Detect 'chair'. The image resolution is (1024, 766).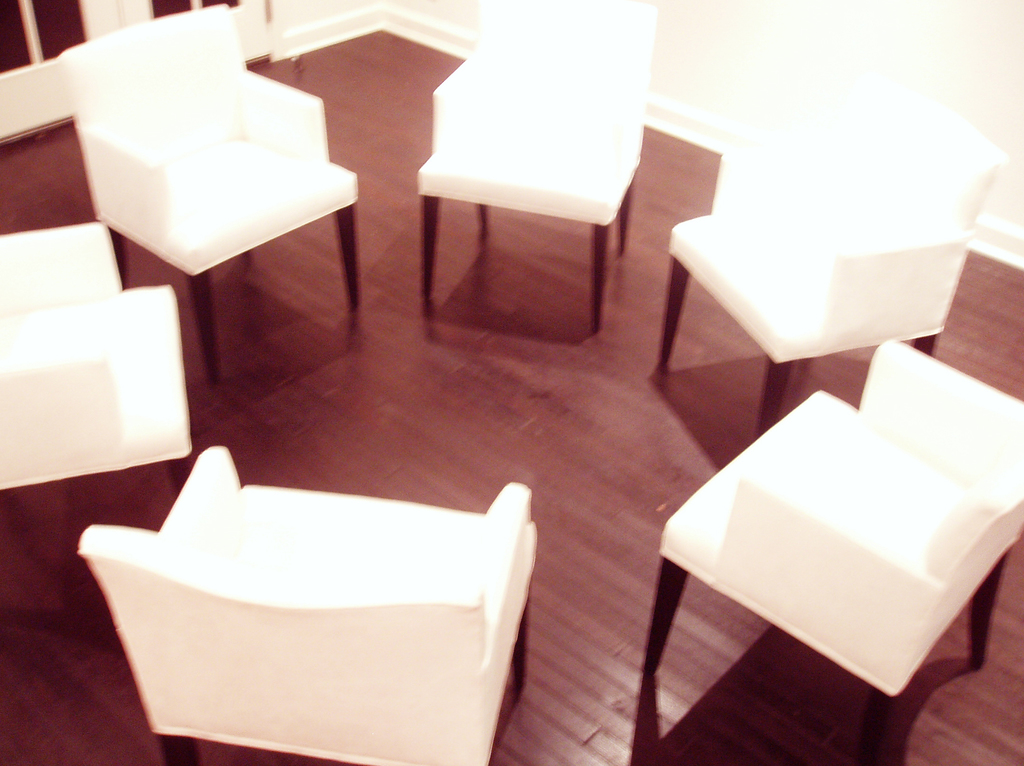
pyautogui.locateOnScreen(407, 0, 663, 338).
